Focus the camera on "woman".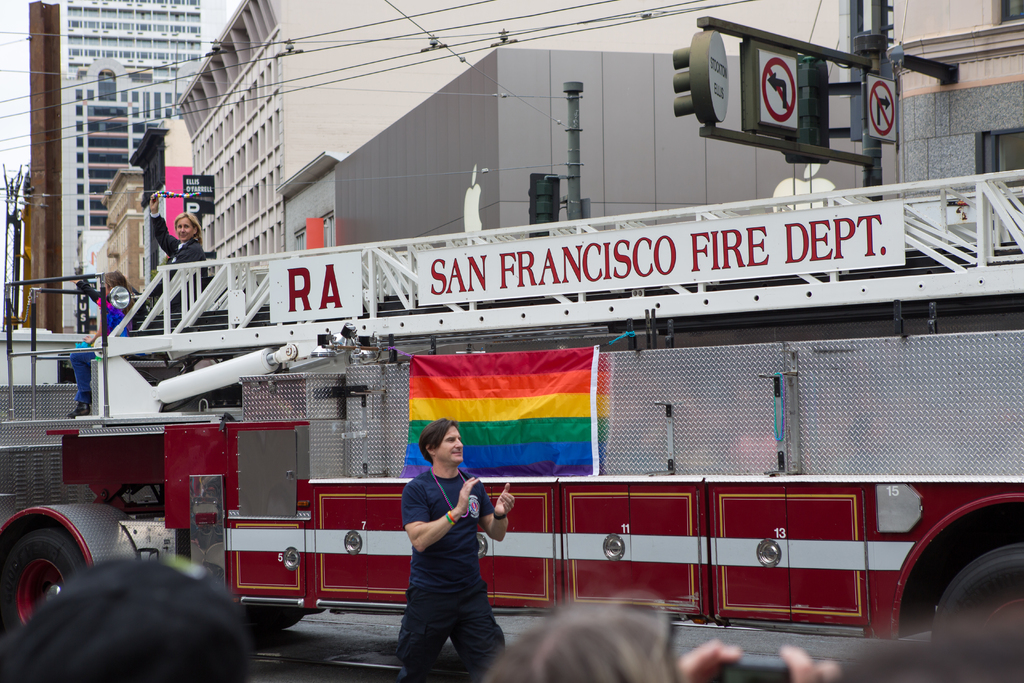
Focus region: [x1=477, y1=586, x2=842, y2=682].
